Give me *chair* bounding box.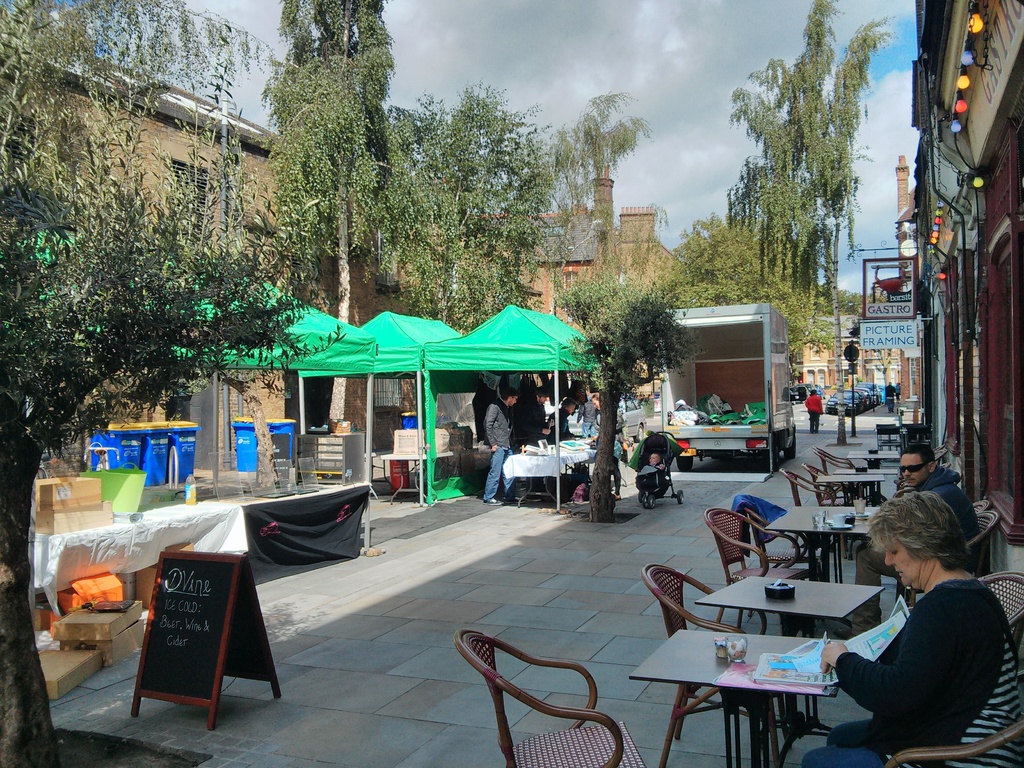
region(804, 458, 862, 508).
